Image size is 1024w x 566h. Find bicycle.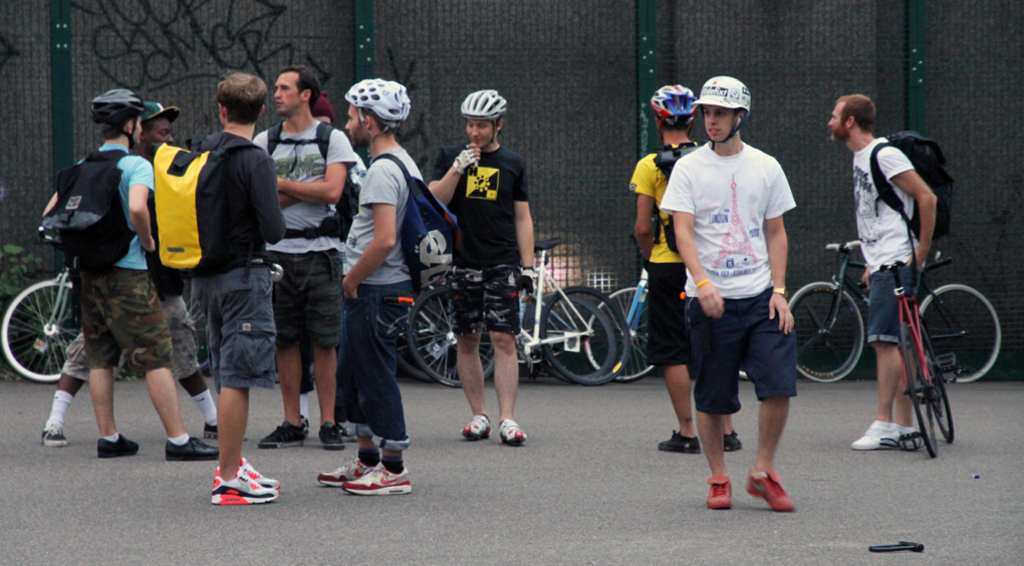
[x1=585, y1=266, x2=758, y2=386].
